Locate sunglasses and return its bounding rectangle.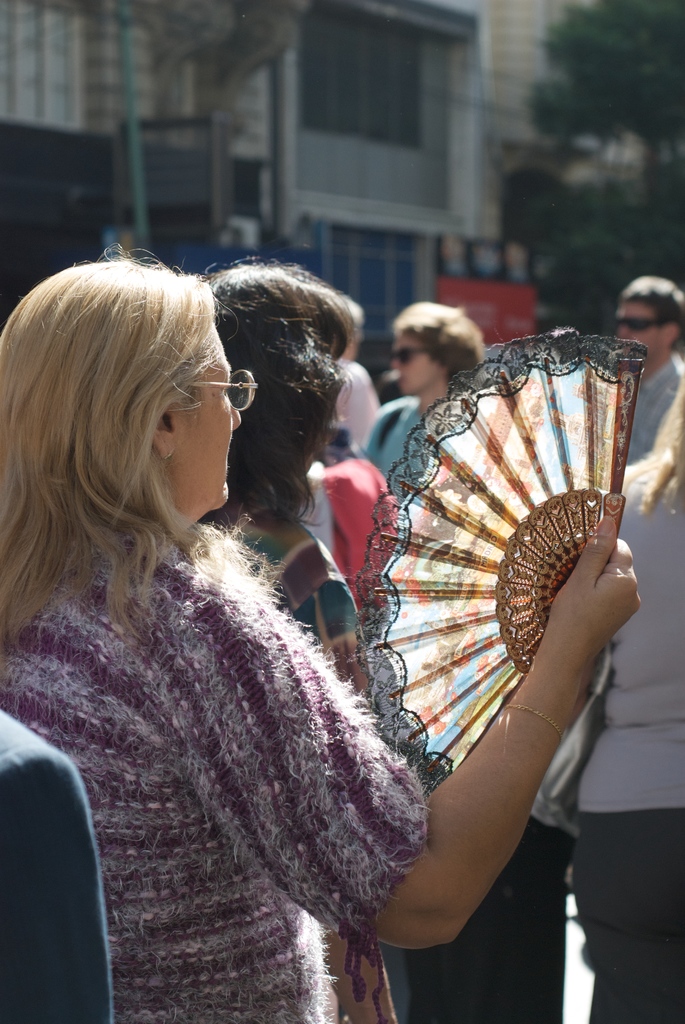
386/341/432/367.
